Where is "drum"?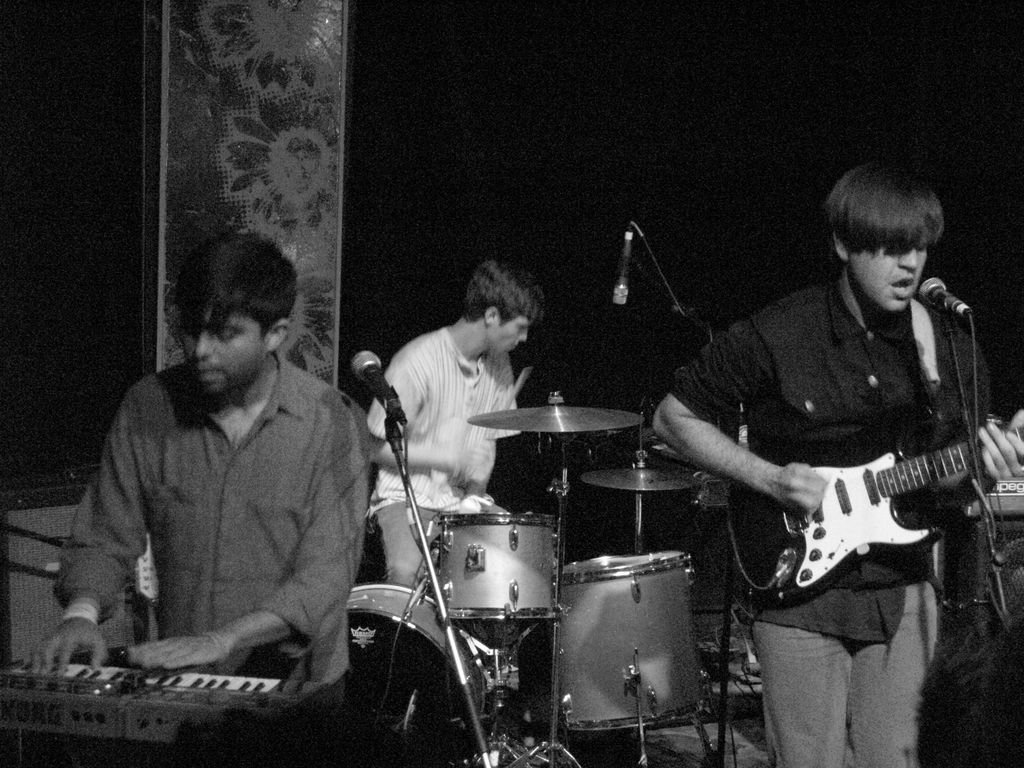
crop(348, 582, 488, 767).
